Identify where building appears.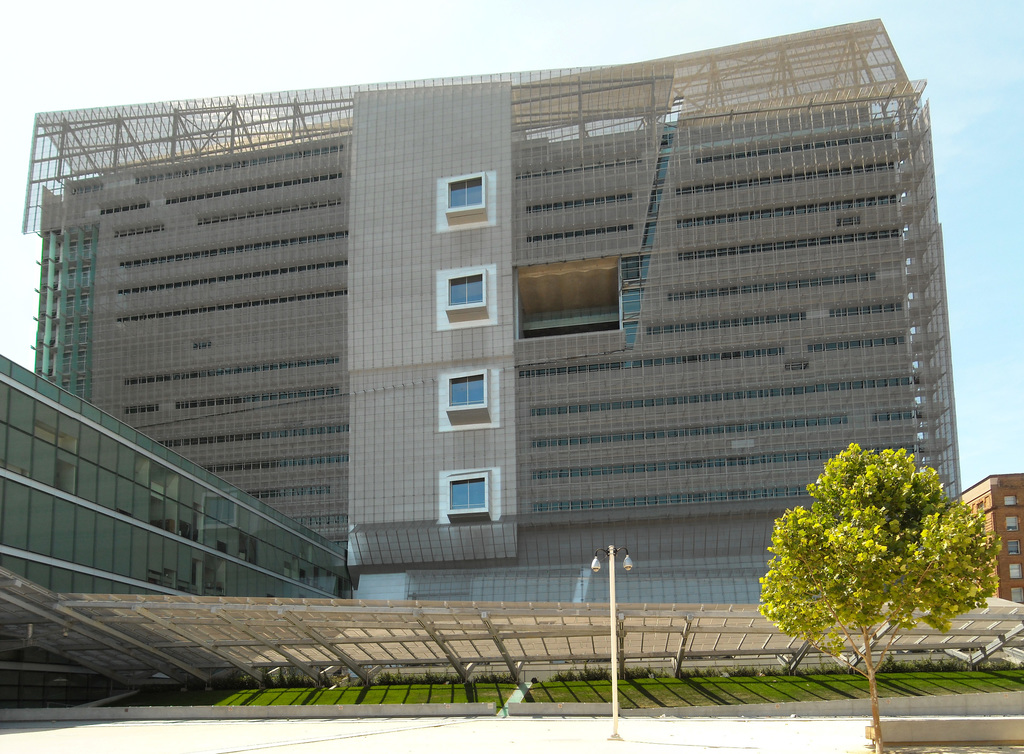
Appears at box(957, 475, 1023, 604).
